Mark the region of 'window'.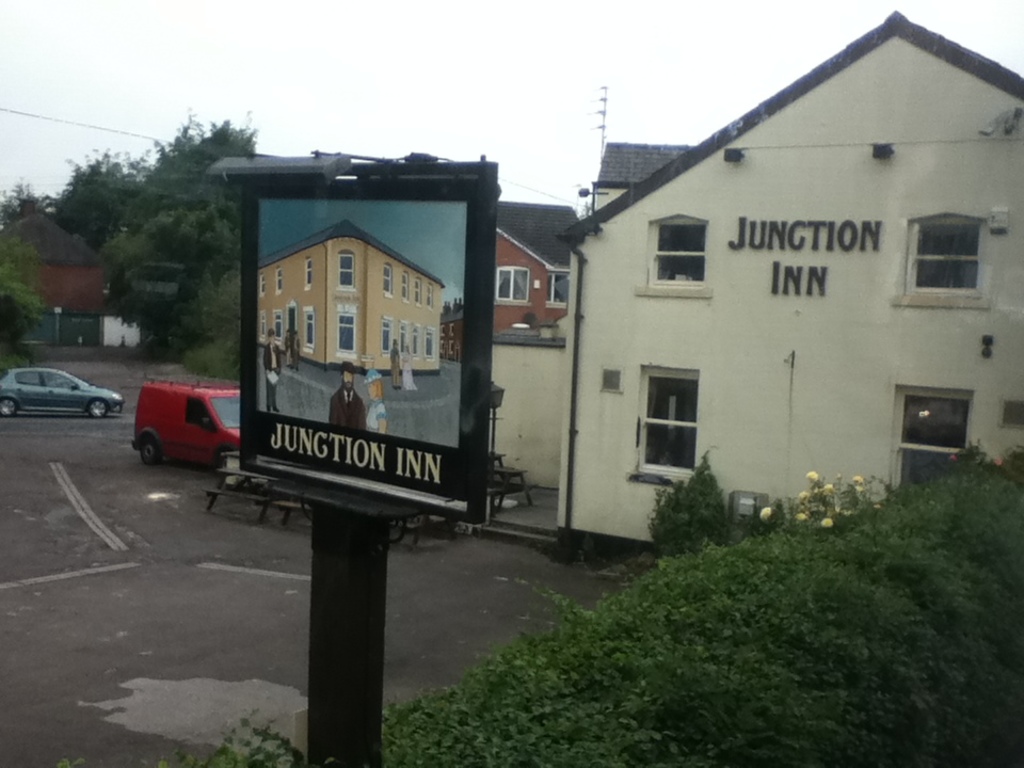
Region: 426 330 434 359.
